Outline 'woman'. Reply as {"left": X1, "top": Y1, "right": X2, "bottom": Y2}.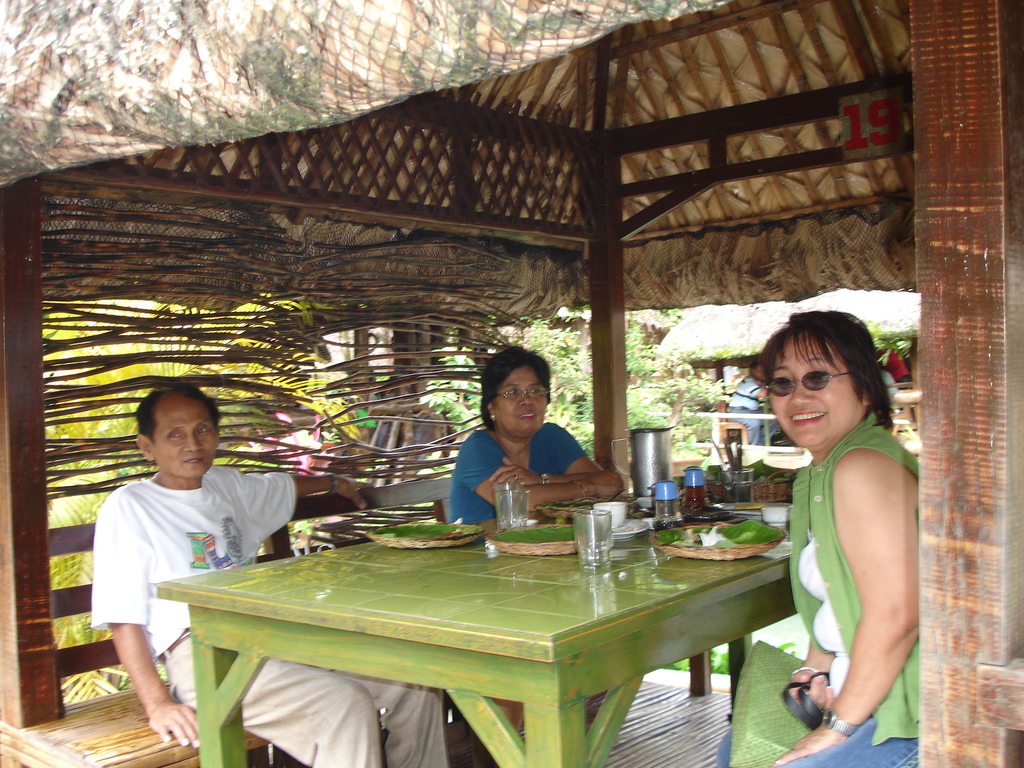
{"left": 451, "top": 342, "right": 619, "bottom": 767}.
